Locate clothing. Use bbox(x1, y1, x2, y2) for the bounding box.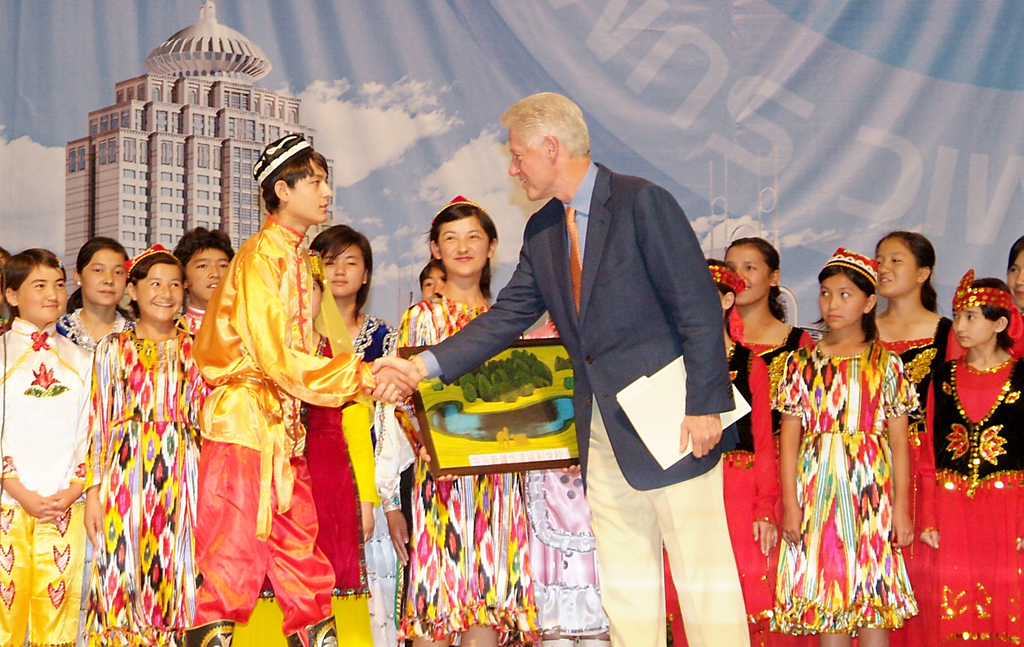
bbox(429, 171, 750, 639).
